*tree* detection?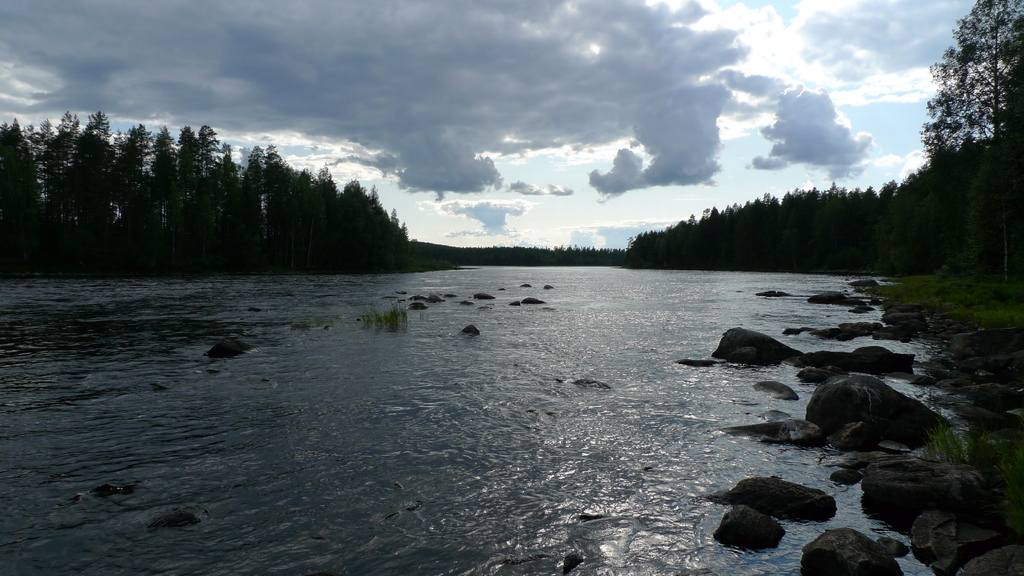
left=916, top=0, right=1017, bottom=281
